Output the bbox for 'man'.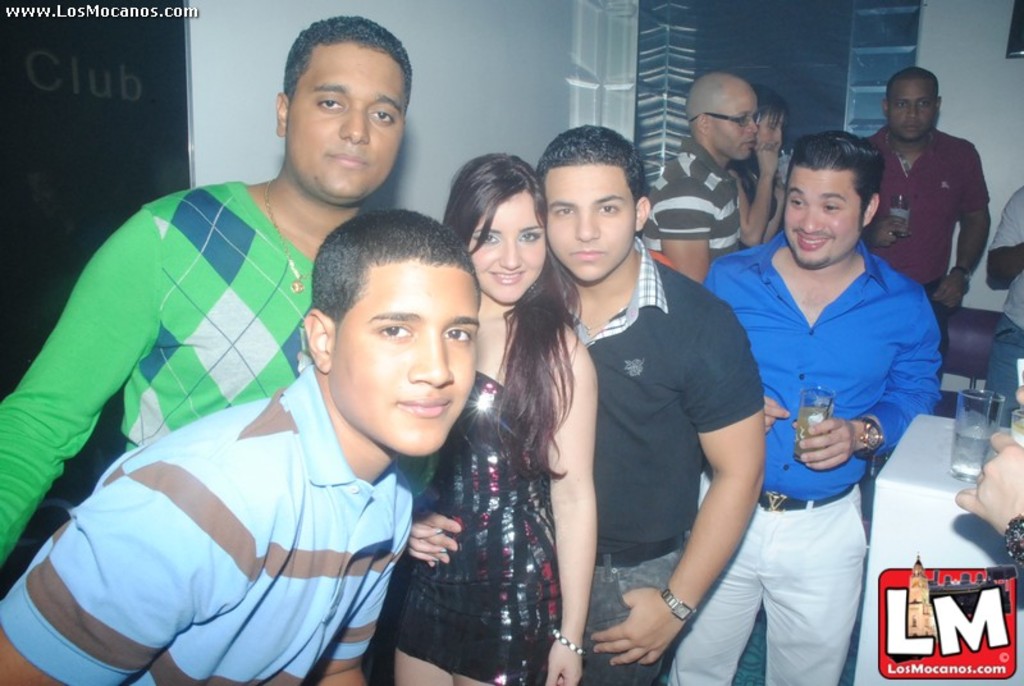
select_region(977, 168, 1023, 434).
